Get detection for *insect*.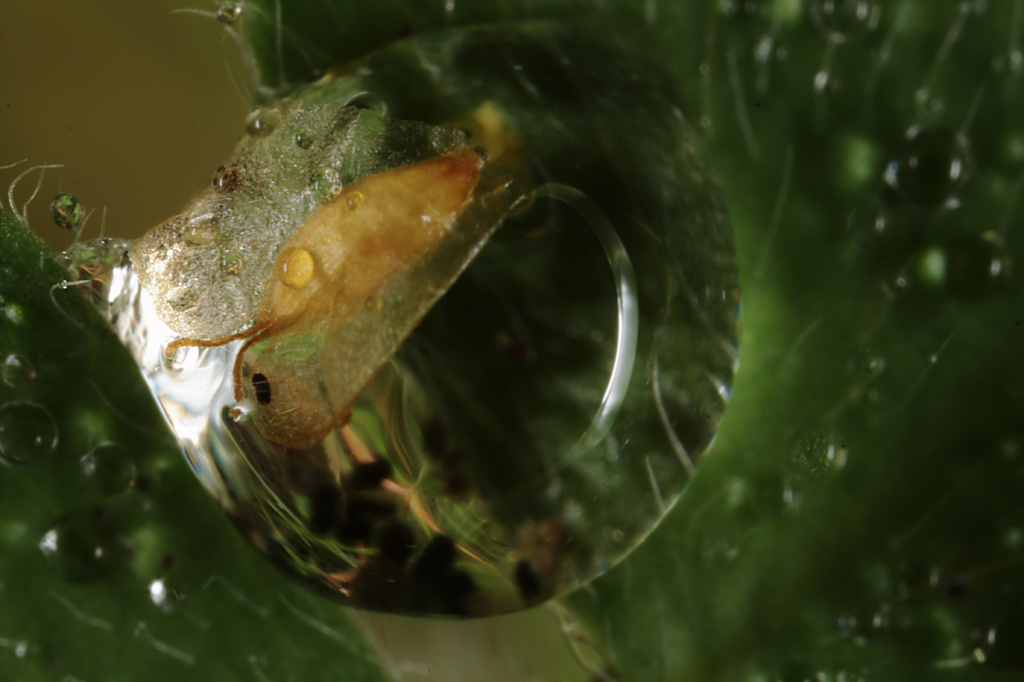
Detection: [58,22,742,619].
